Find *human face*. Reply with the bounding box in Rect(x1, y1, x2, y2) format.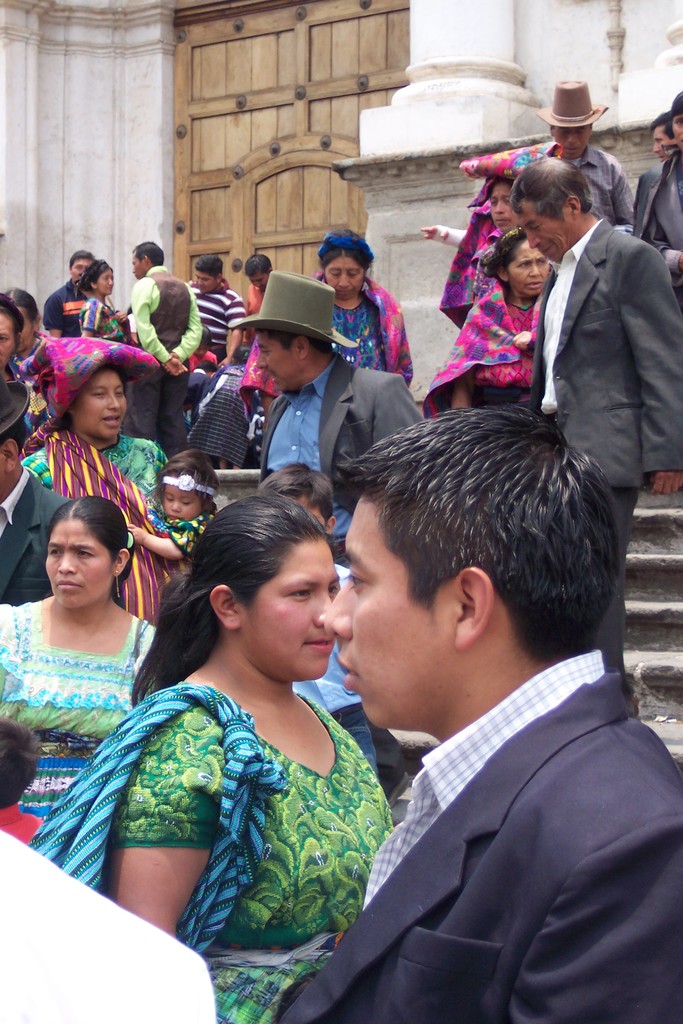
Rect(46, 520, 117, 603).
